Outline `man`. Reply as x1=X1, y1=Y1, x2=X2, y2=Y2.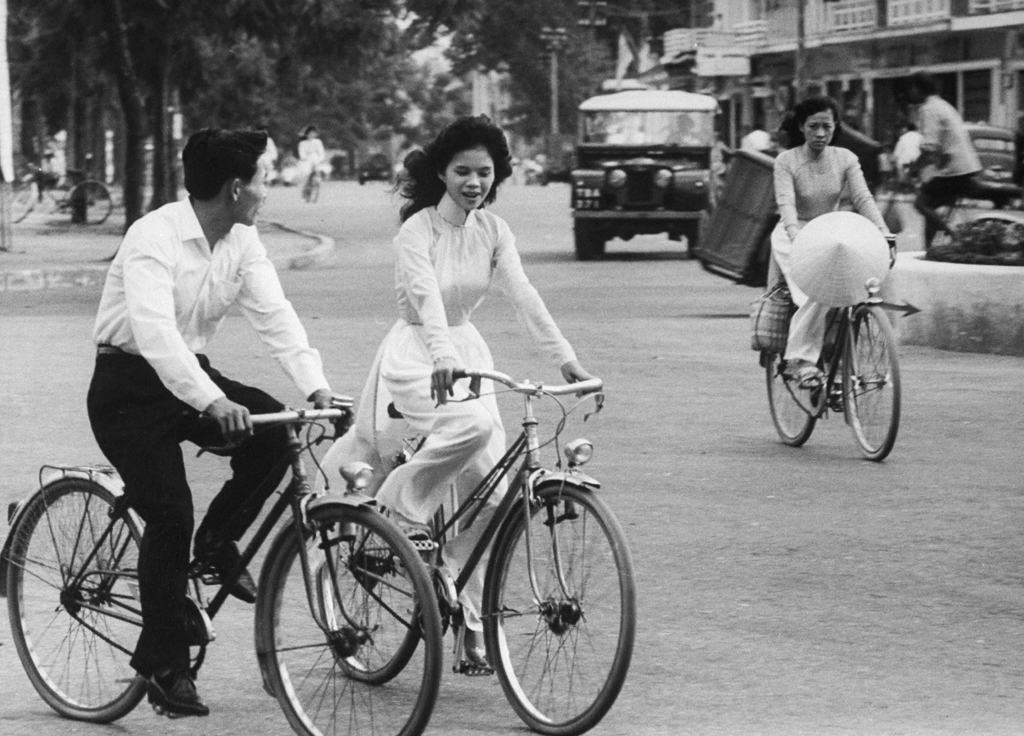
x1=72, y1=139, x2=342, y2=607.
